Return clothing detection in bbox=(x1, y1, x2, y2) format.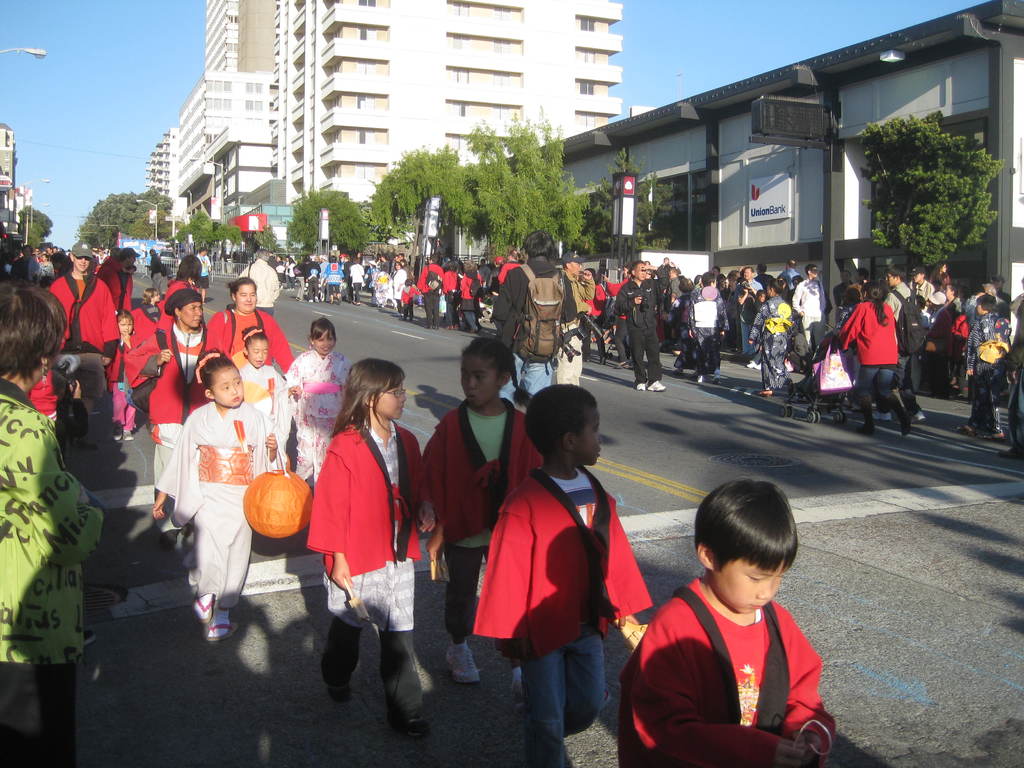
bbox=(0, 397, 108, 767).
